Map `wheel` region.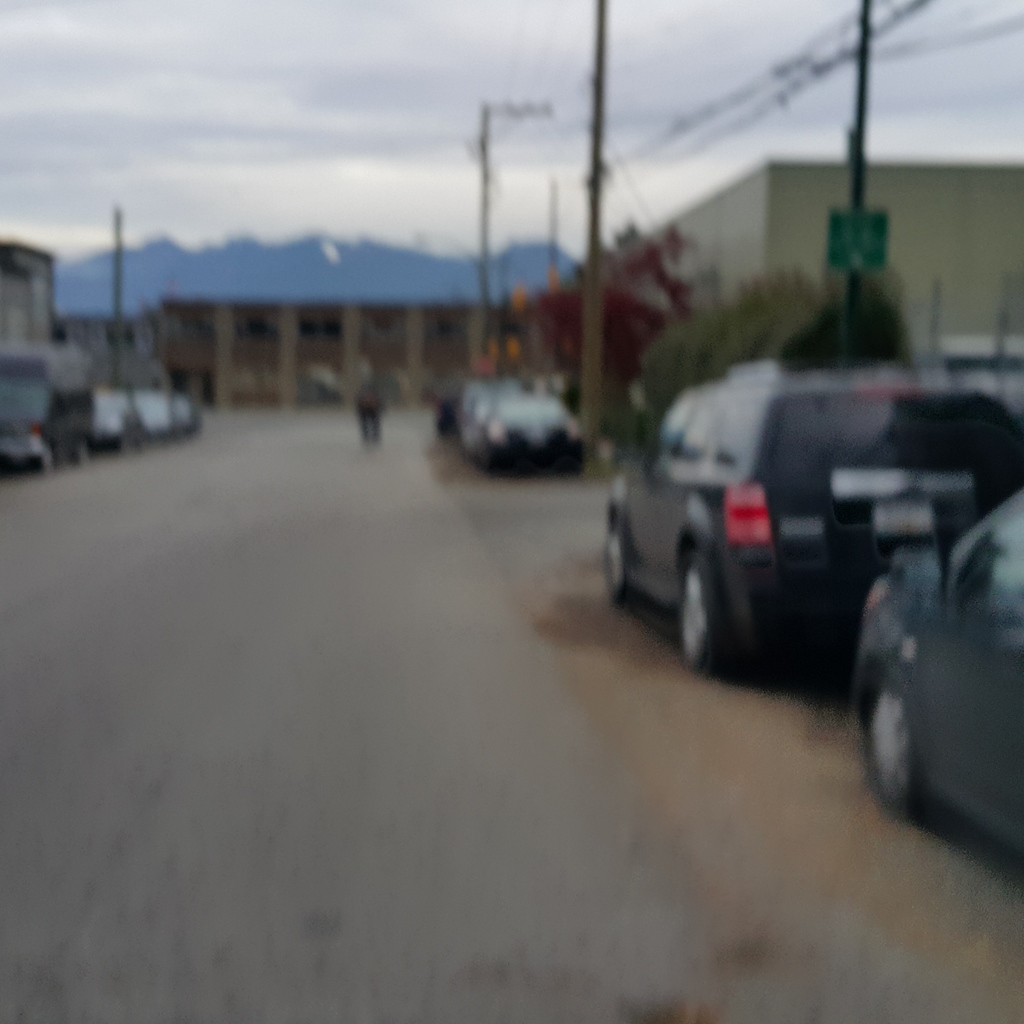
Mapped to bbox=[601, 519, 627, 610].
